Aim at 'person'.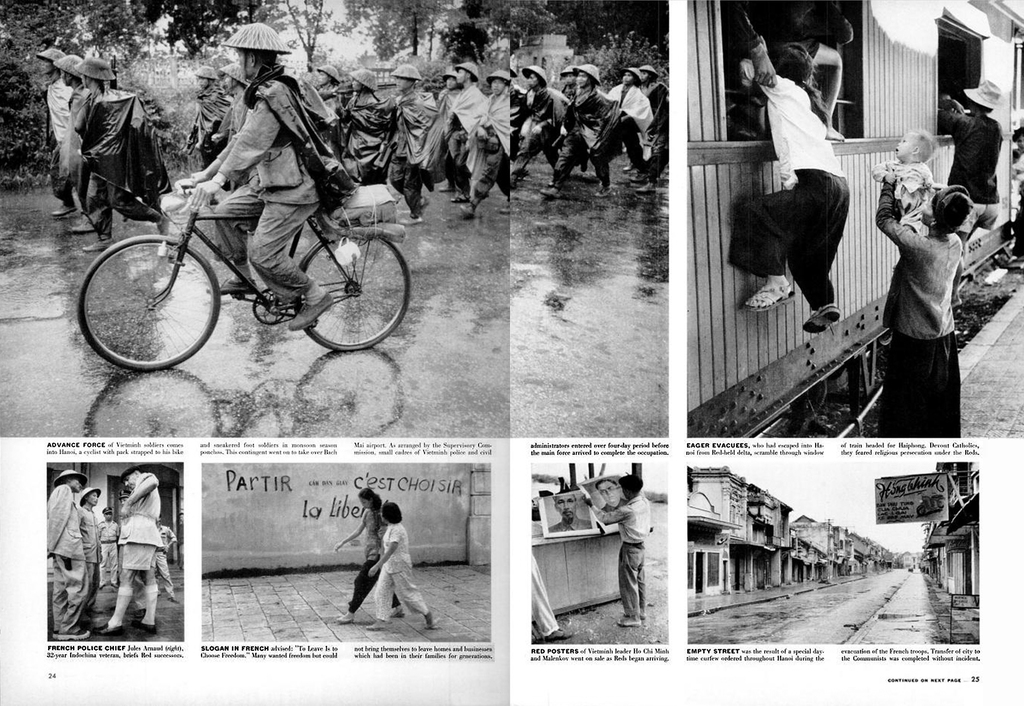
Aimed at 940:93:952:111.
